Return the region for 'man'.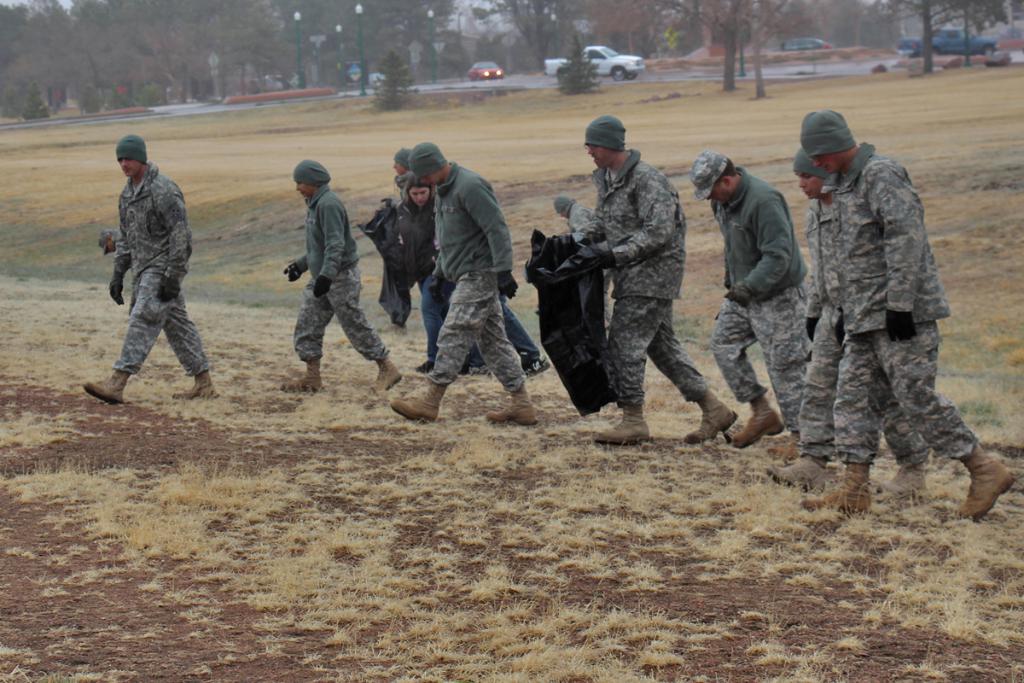
x1=83 y1=134 x2=225 y2=406.
